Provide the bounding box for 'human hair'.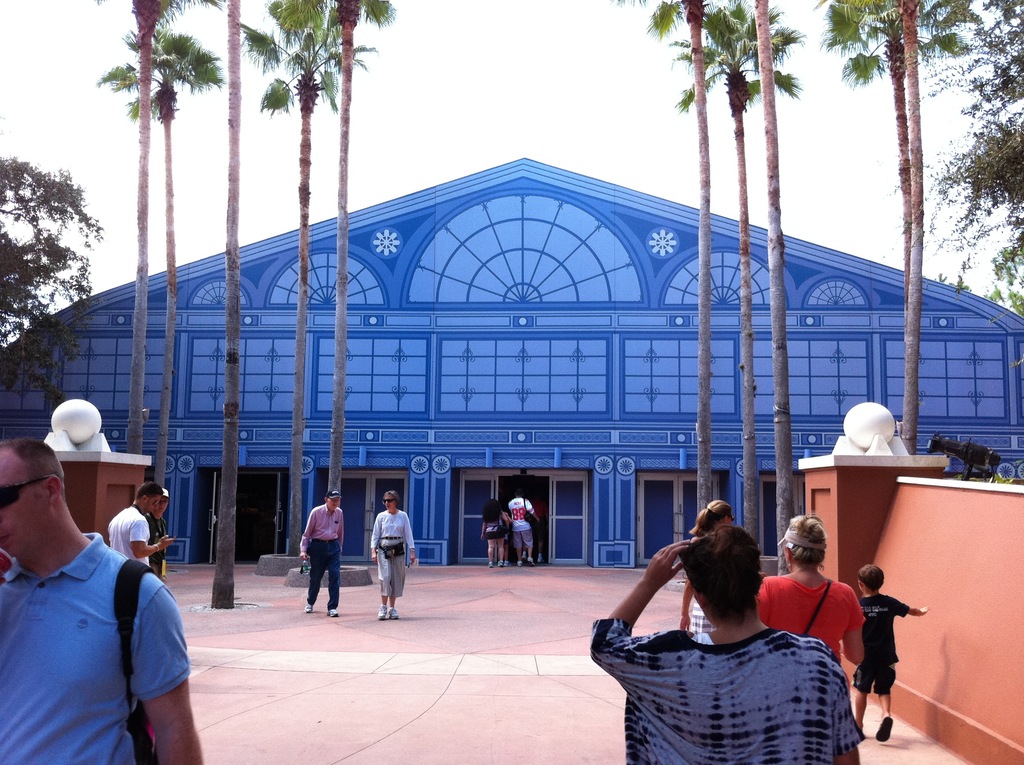
<bbox>136, 482, 164, 503</bbox>.
